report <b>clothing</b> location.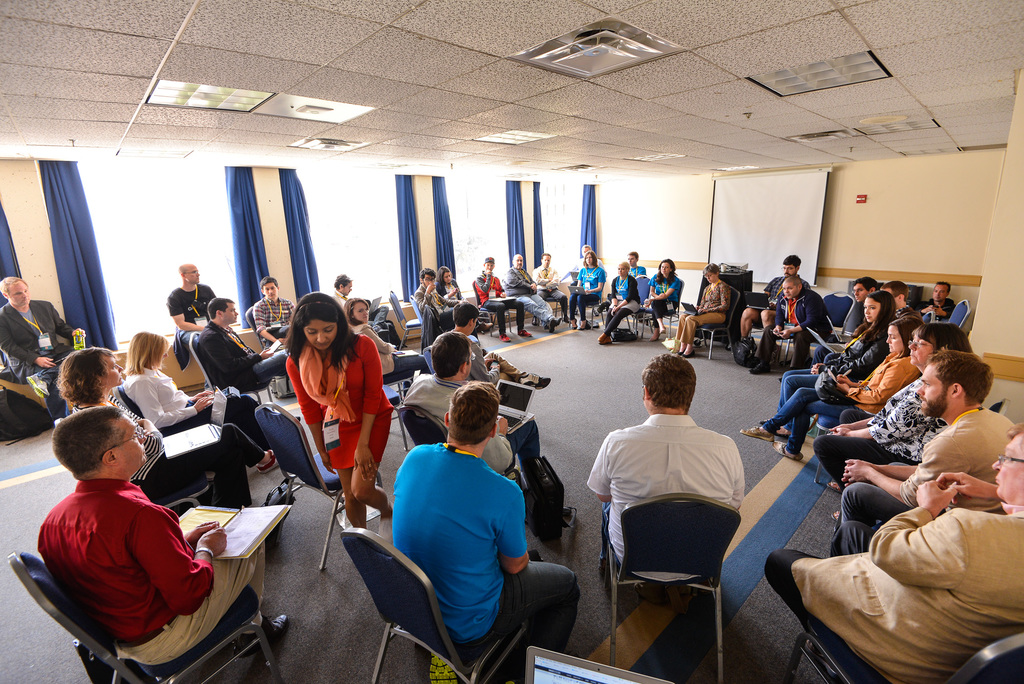
Report: (left=193, top=318, right=283, bottom=387).
